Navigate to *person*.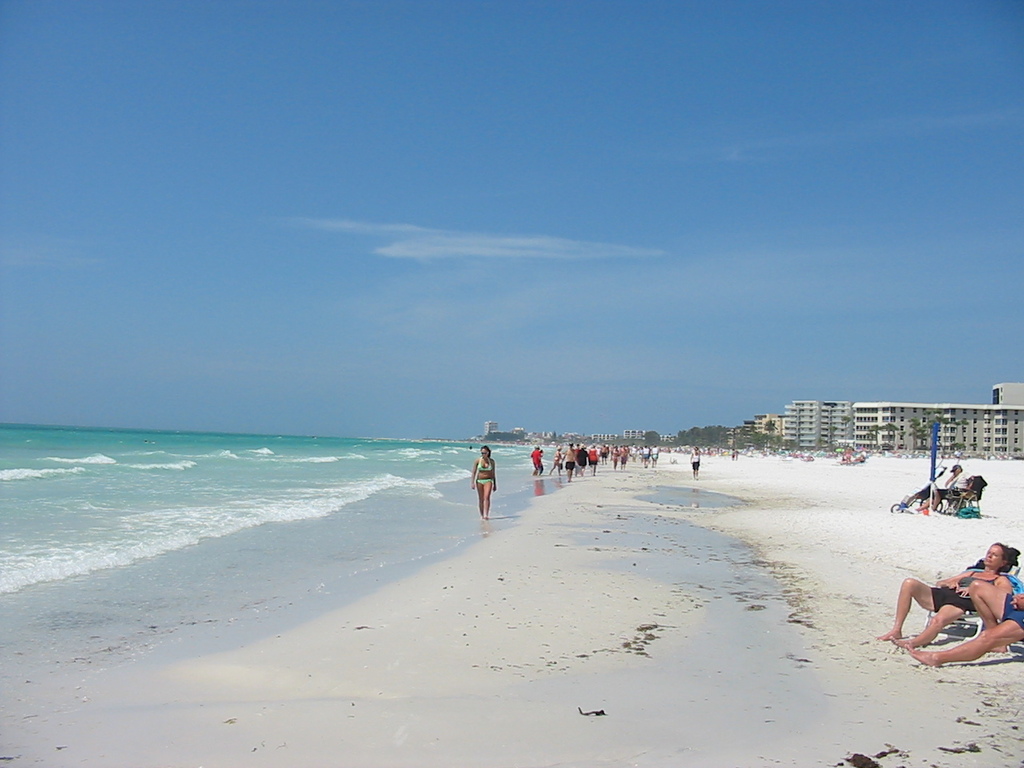
Navigation target: rect(909, 578, 1023, 671).
